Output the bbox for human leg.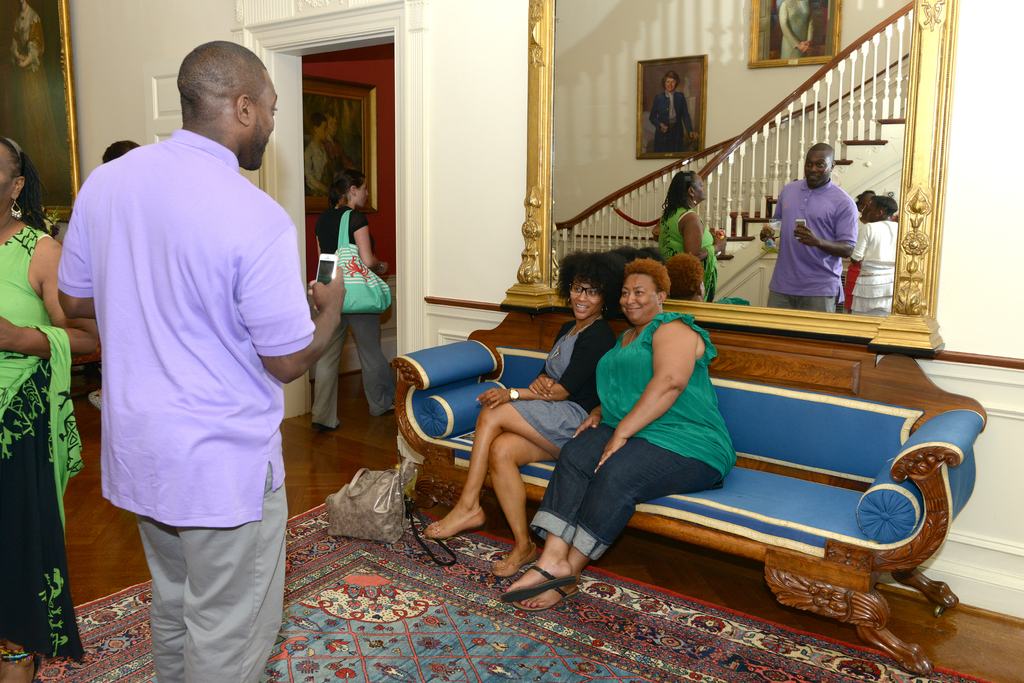
<box>130,479,291,682</box>.
